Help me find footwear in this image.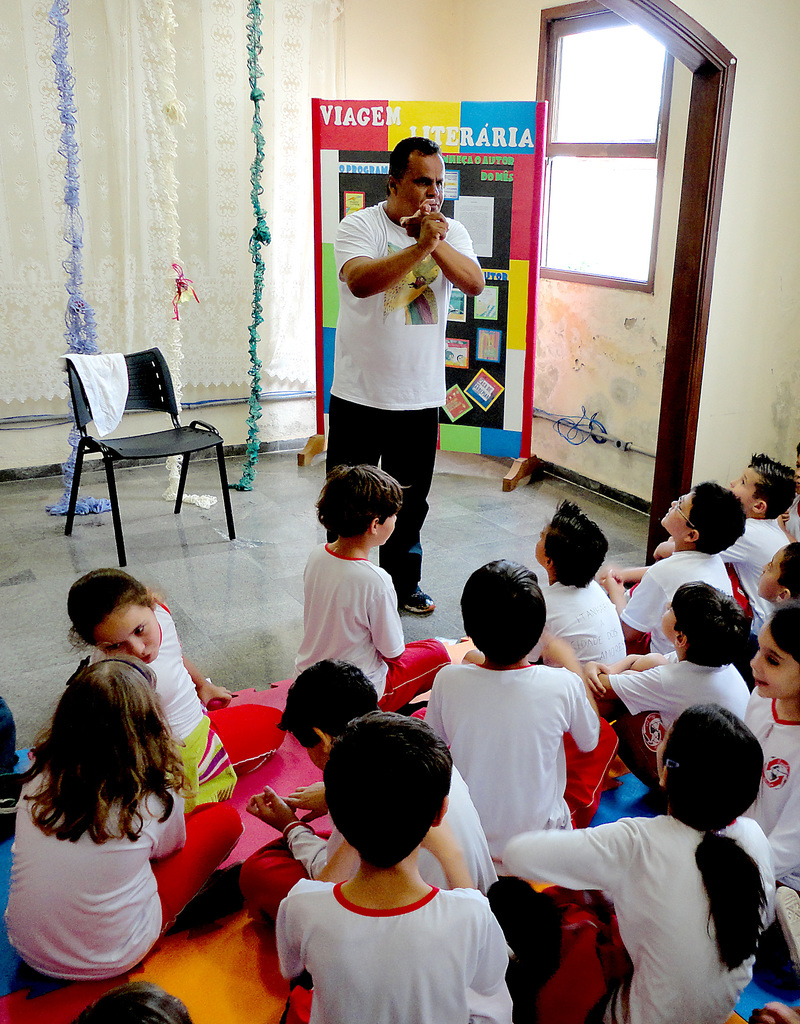
Found it: <region>398, 586, 435, 619</region>.
